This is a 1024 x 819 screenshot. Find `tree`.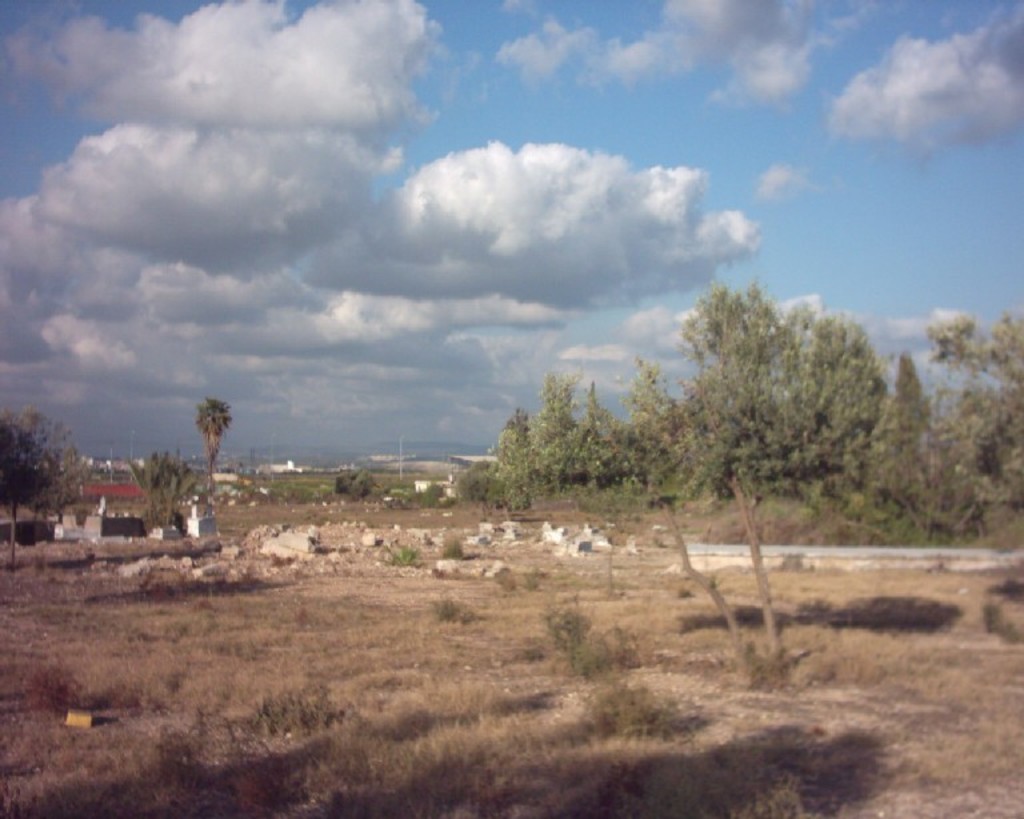
Bounding box: left=131, top=436, right=167, bottom=514.
